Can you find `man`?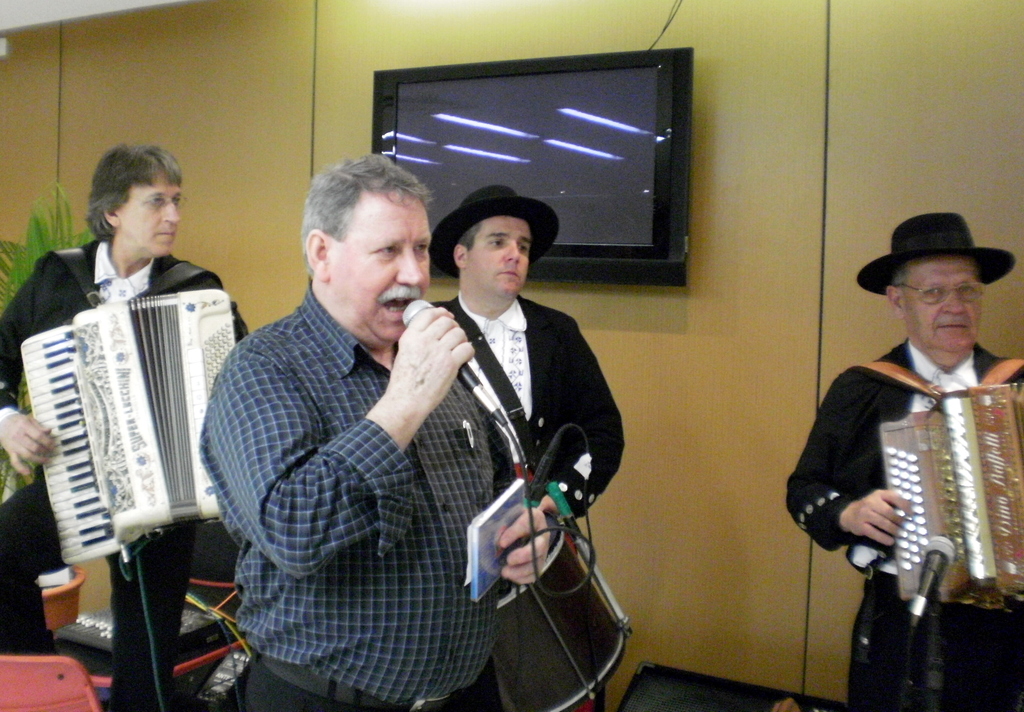
Yes, bounding box: detection(0, 145, 261, 711).
